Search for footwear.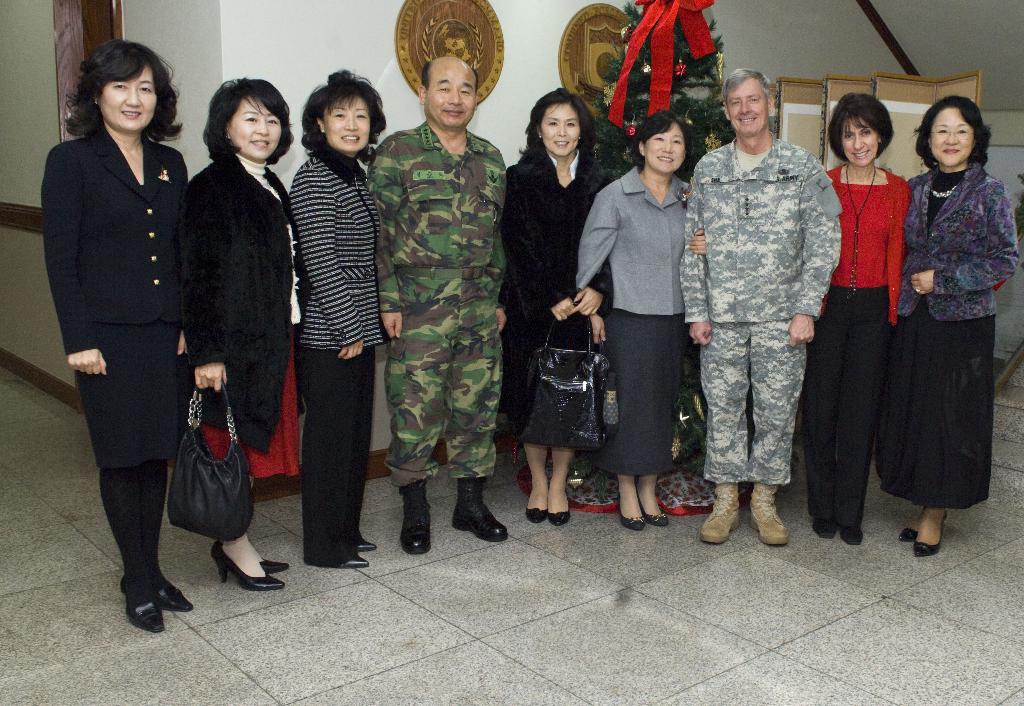
Found at pyautogui.locateOnScreen(807, 515, 836, 541).
